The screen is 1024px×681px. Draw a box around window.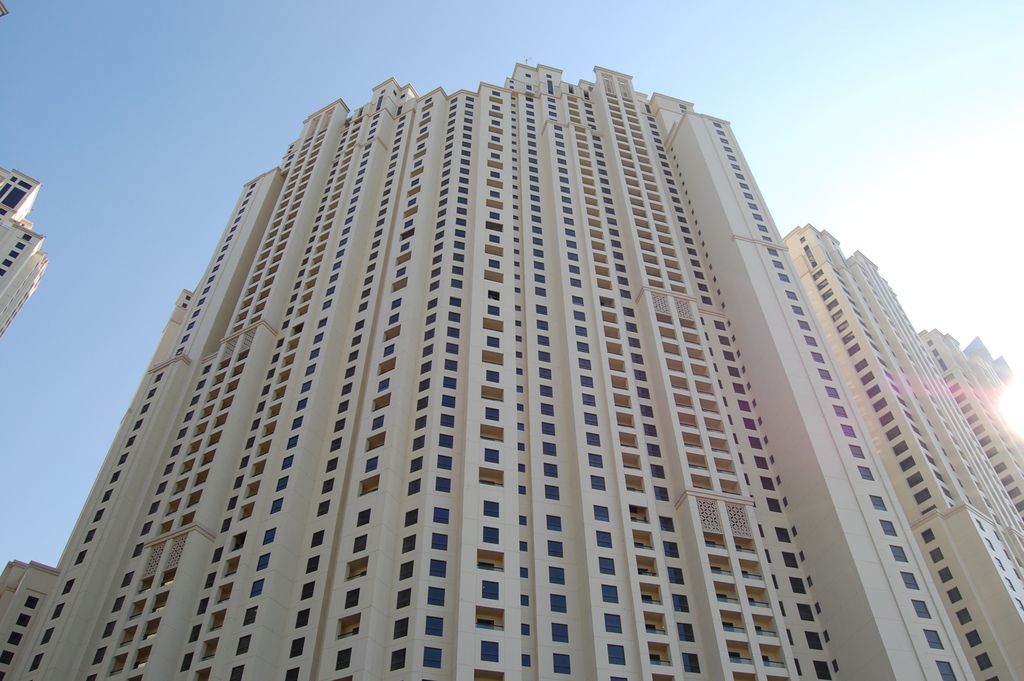
[left=390, top=153, right=398, bottom=161].
